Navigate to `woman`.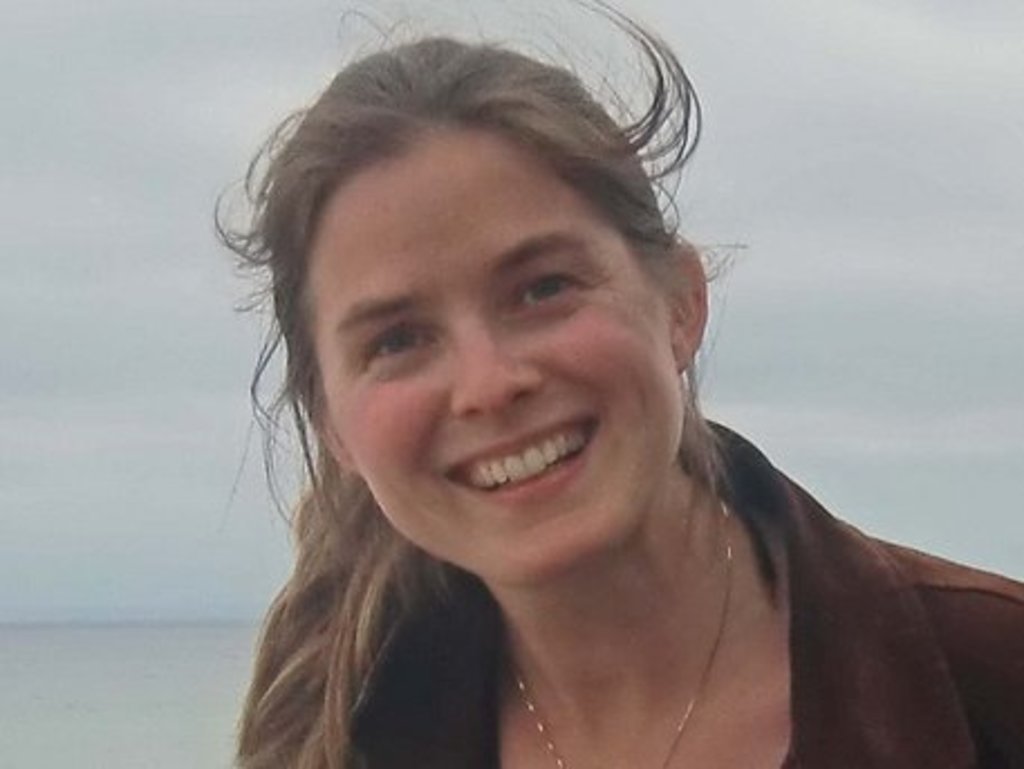
Navigation target: x1=184, y1=25, x2=997, y2=758.
